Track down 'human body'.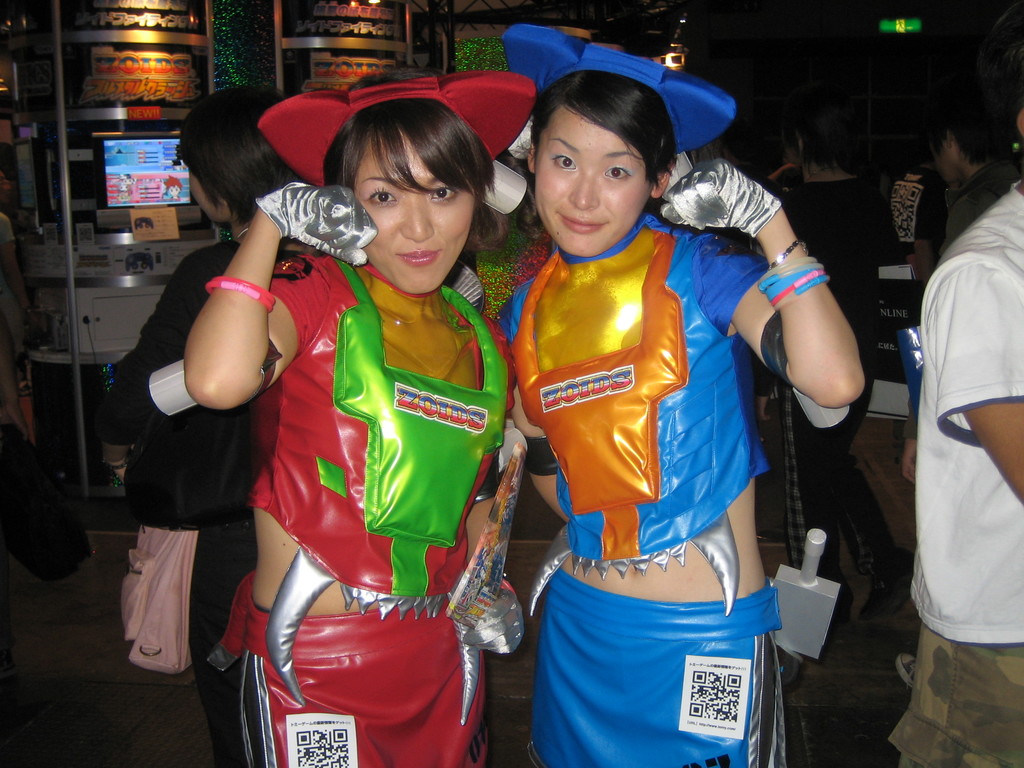
Tracked to x1=916, y1=170, x2=1023, y2=767.
